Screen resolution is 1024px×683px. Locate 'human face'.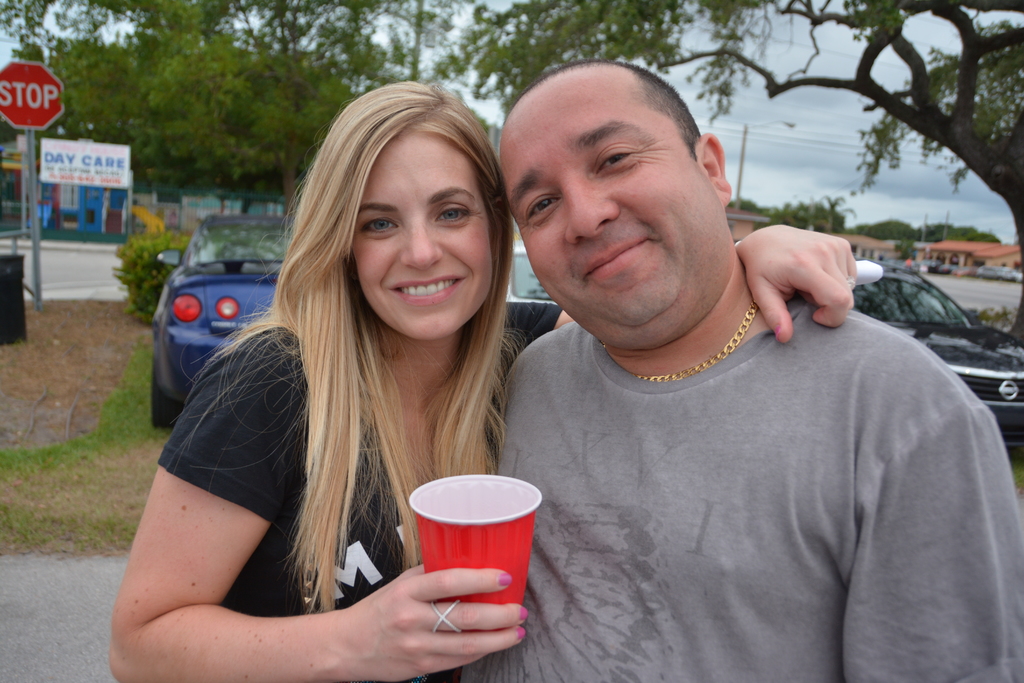
crop(348, 128, 493, 341).
